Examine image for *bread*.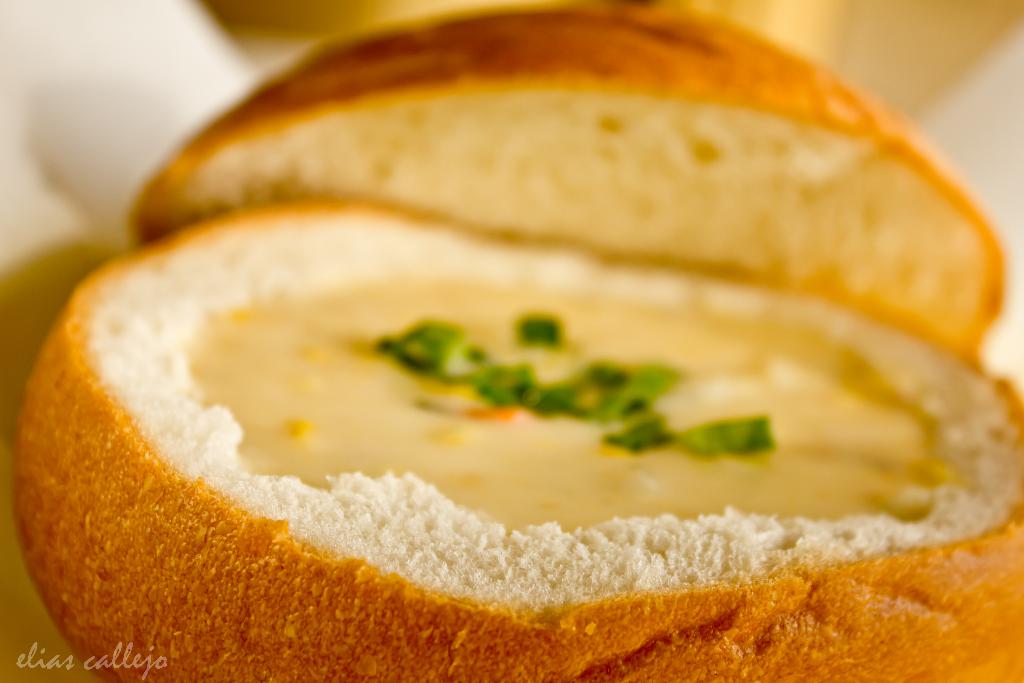
Examination result: 15/189/1021/682.
